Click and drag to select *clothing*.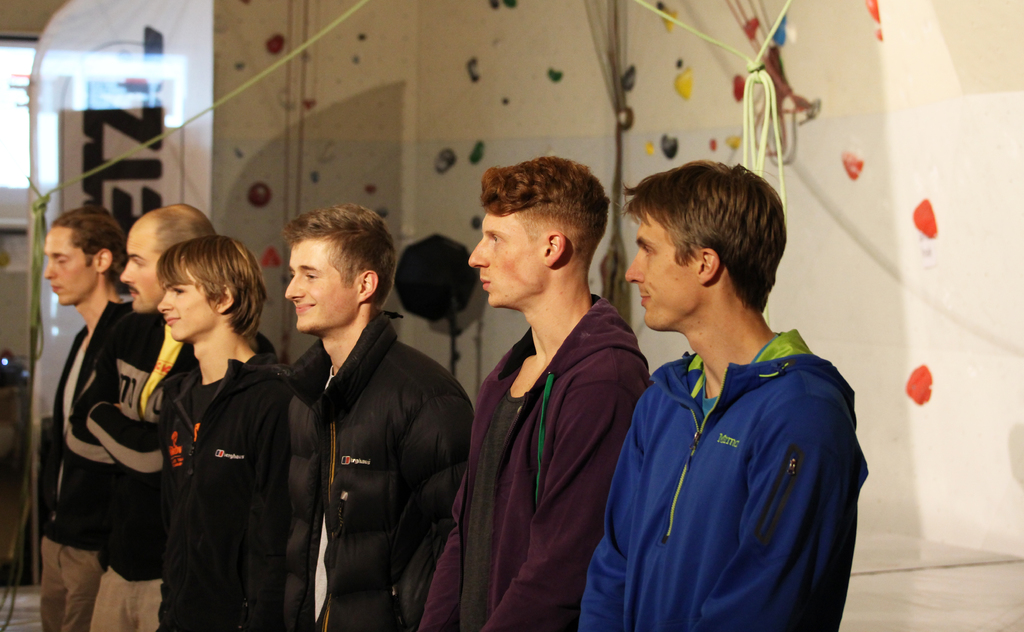
Selection: (38,288,140,624).
